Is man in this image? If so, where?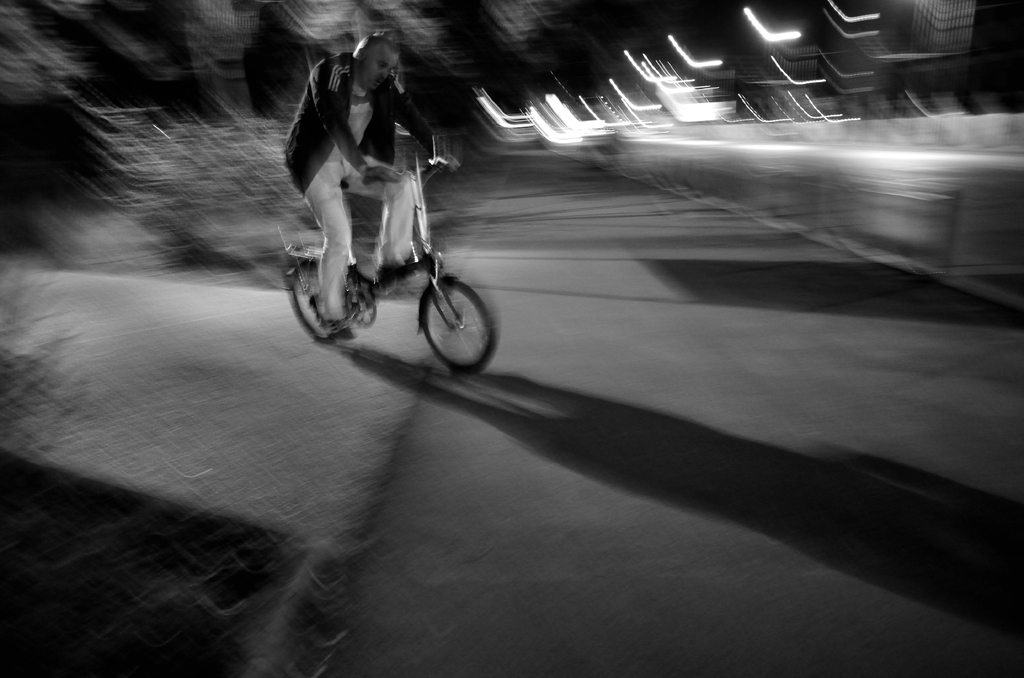
Yes, at (286,31,438,339).
